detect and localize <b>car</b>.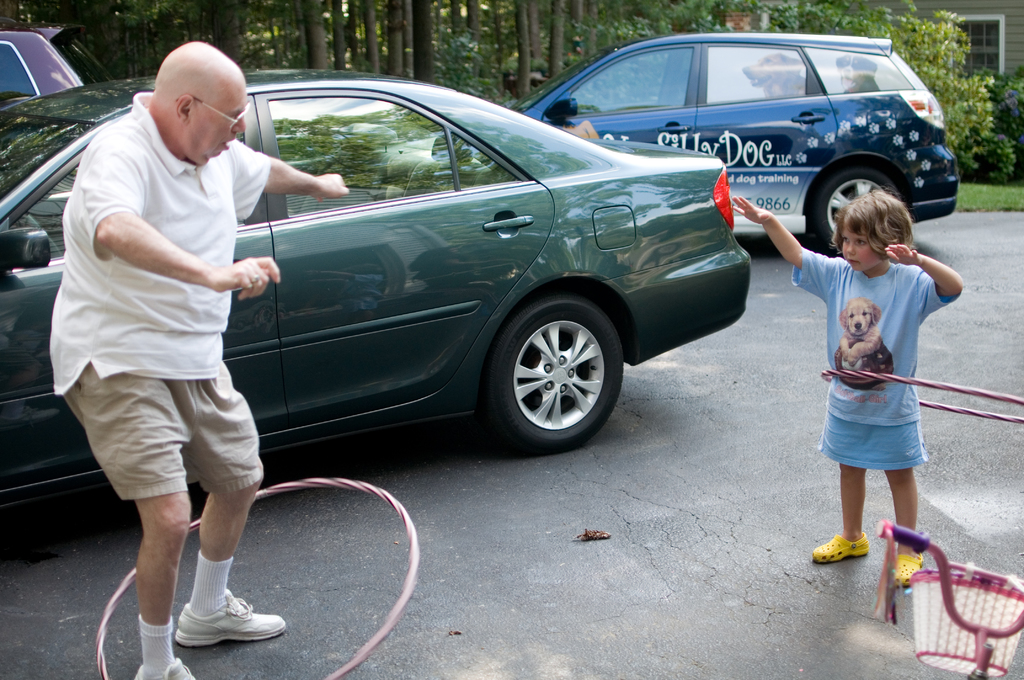
Localized at bbox(519, 35, 955, 250).
